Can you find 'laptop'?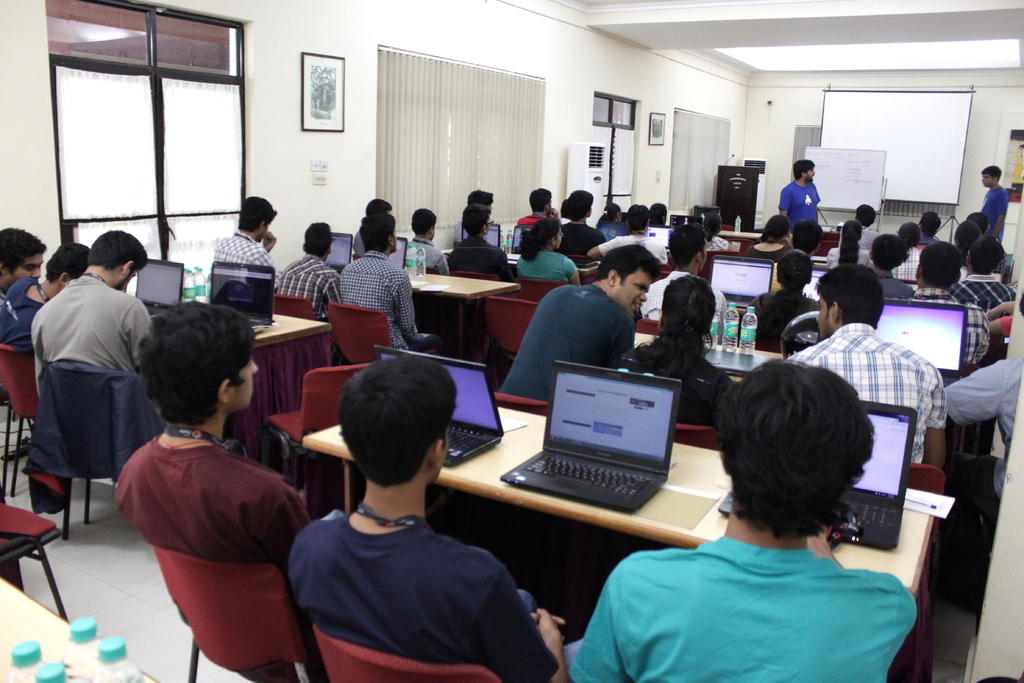
Yes, bounding box: <region>644, 226, 673, 251</region>.
